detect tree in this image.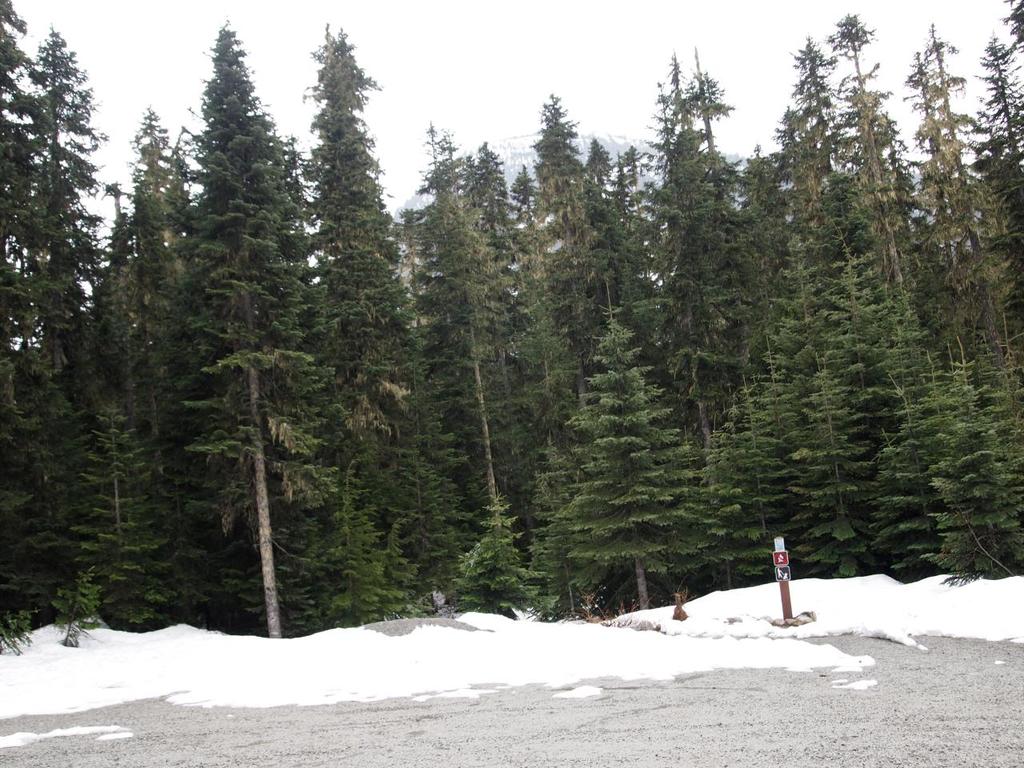
Detection: bbox=[868, 378, 982, 570].
